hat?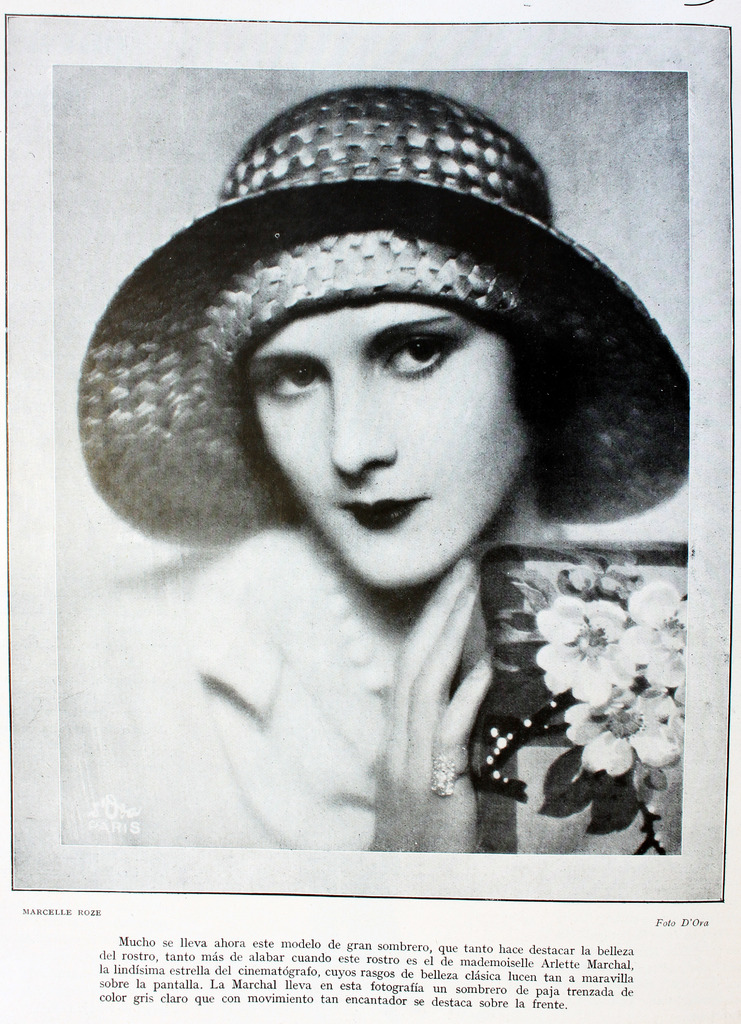
80 85 692 545
